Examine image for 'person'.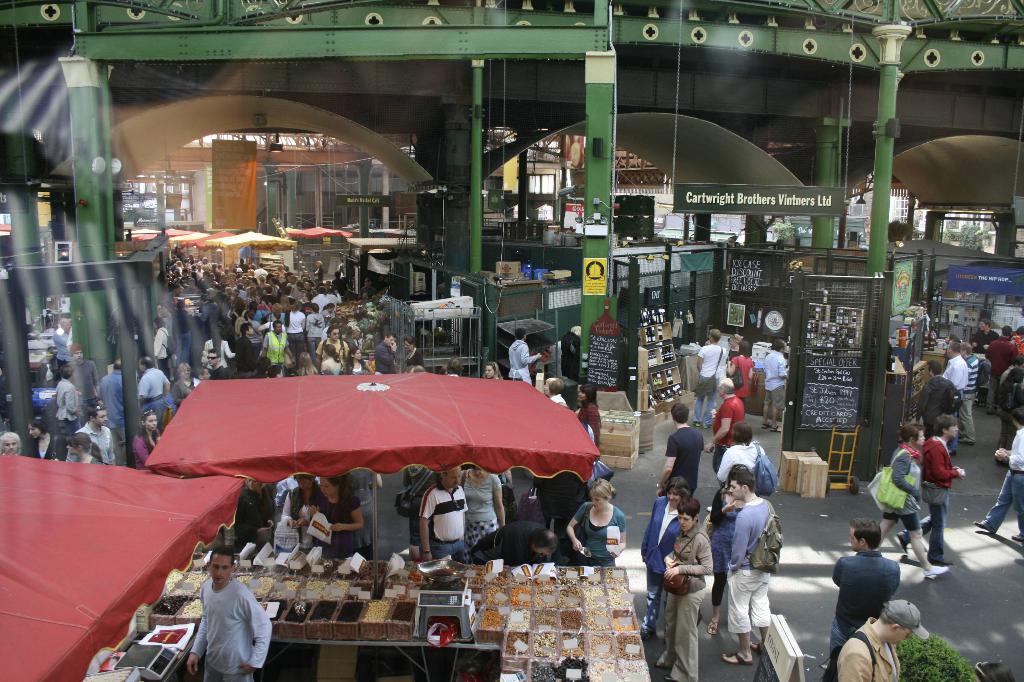
Examination result: 30/416/61/463.
